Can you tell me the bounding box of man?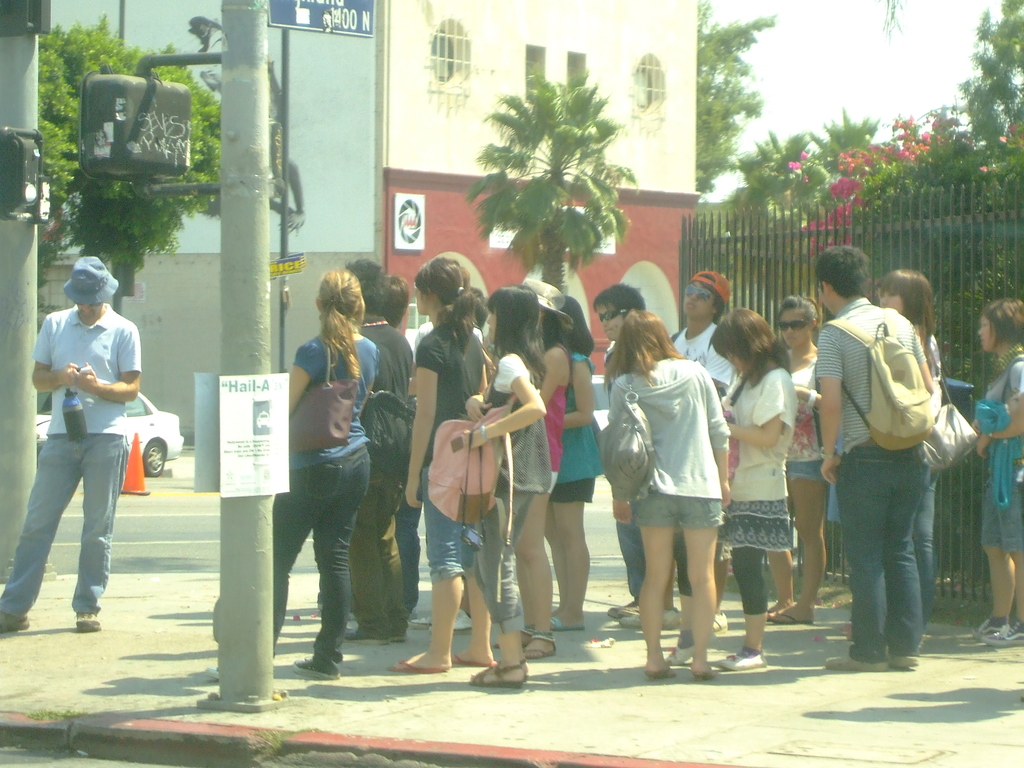
box(13, 252, 155, 634).
